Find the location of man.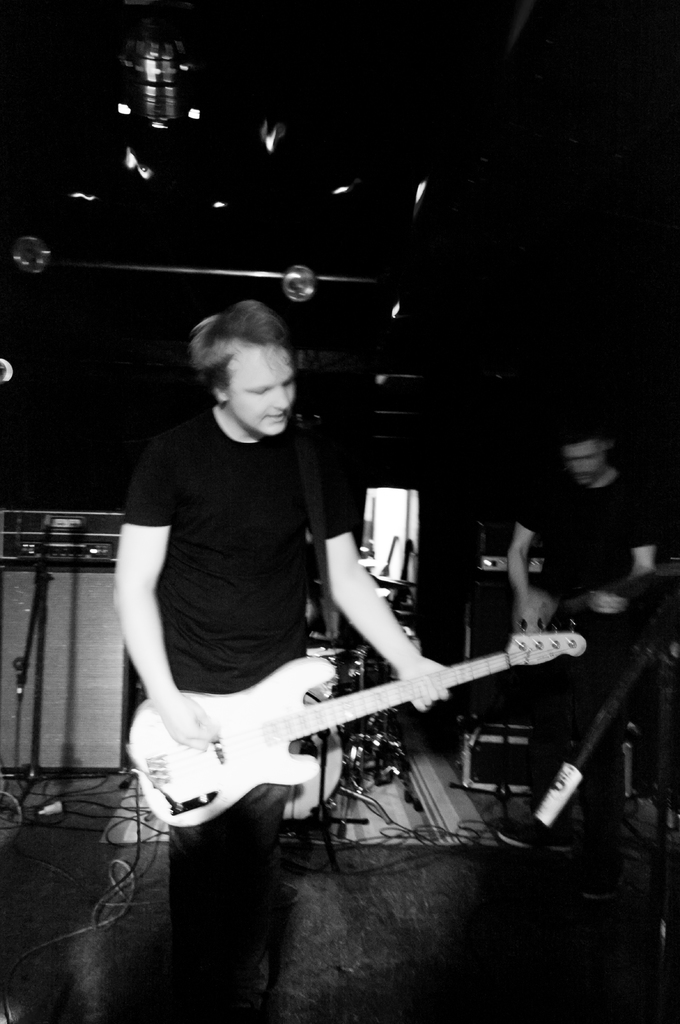
Location: crop(505, 422, 656, 854).
